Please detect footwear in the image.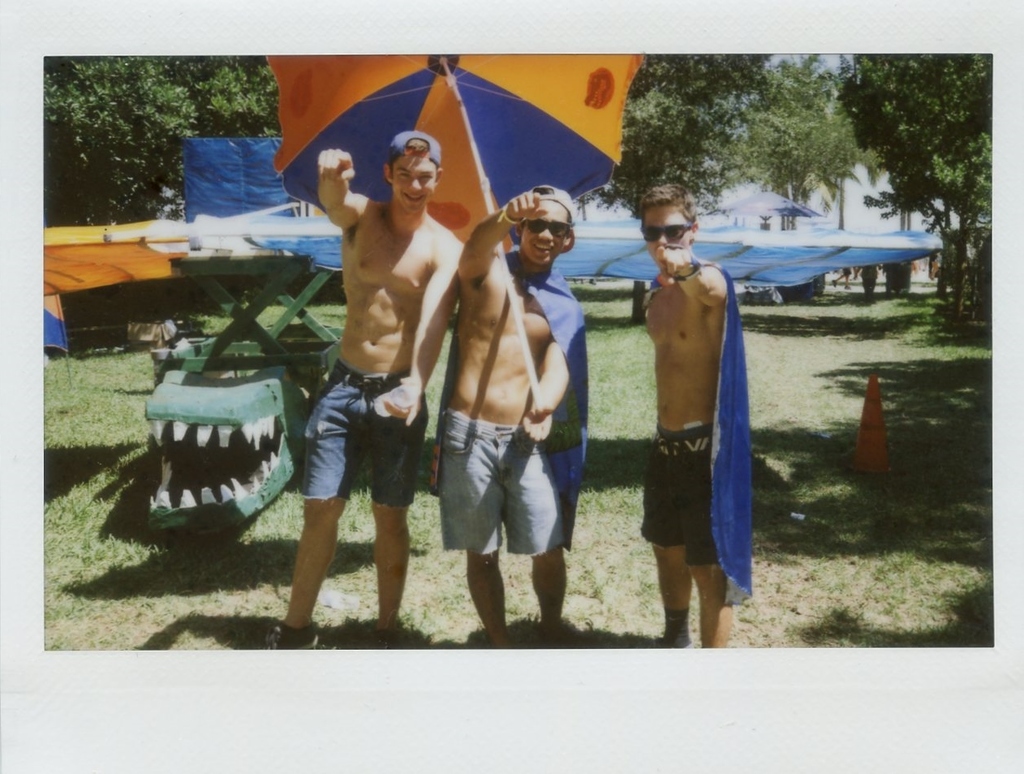
[252, 621, 321, 656].
